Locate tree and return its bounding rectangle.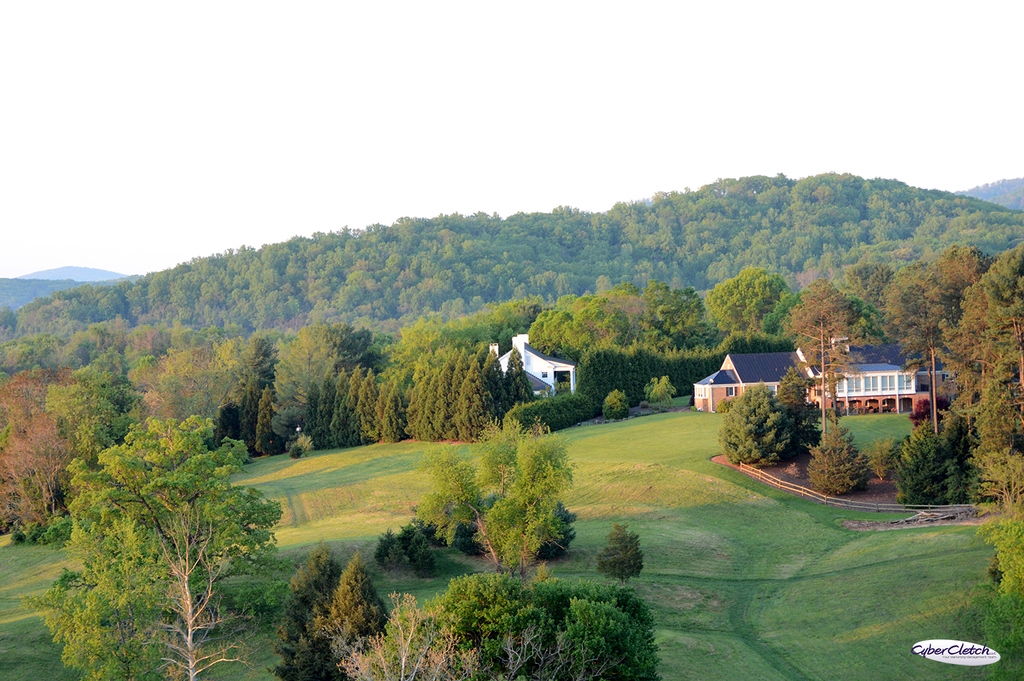
[53,384,289,645].
